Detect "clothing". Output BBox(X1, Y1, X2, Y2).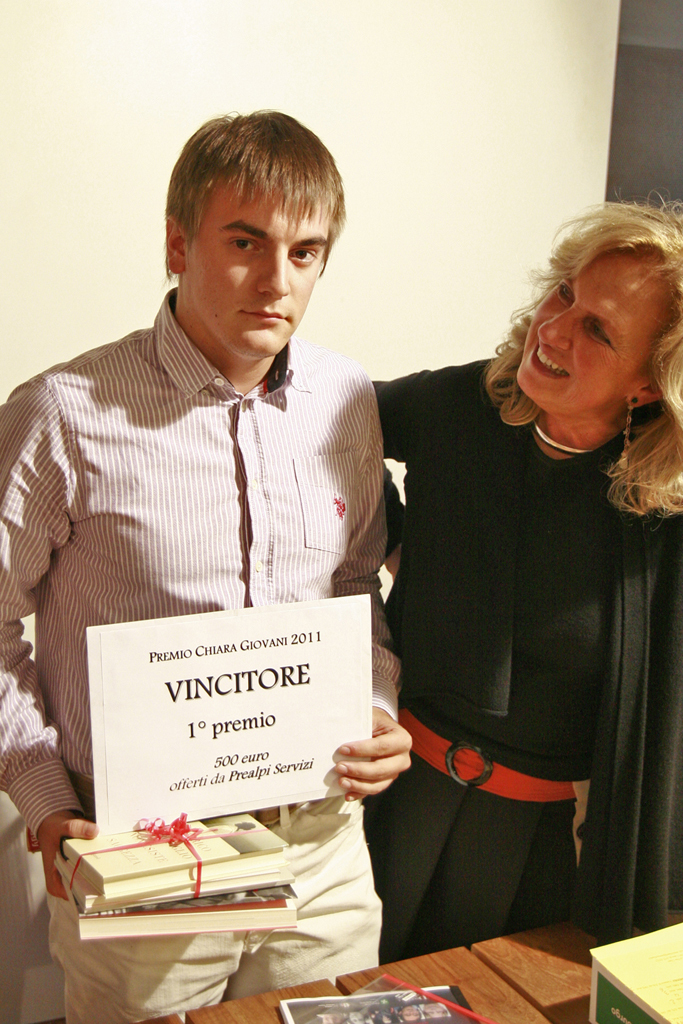
BBox(347, 300, 648, 932).
